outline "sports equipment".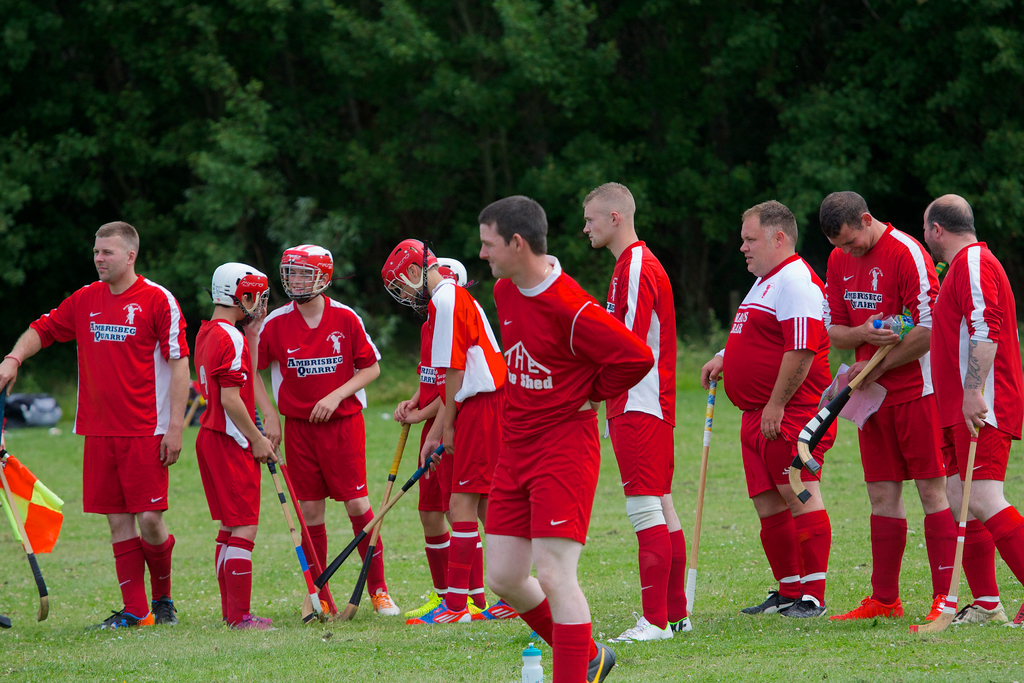
Outline: bbox(909, 415, 982, 634).
